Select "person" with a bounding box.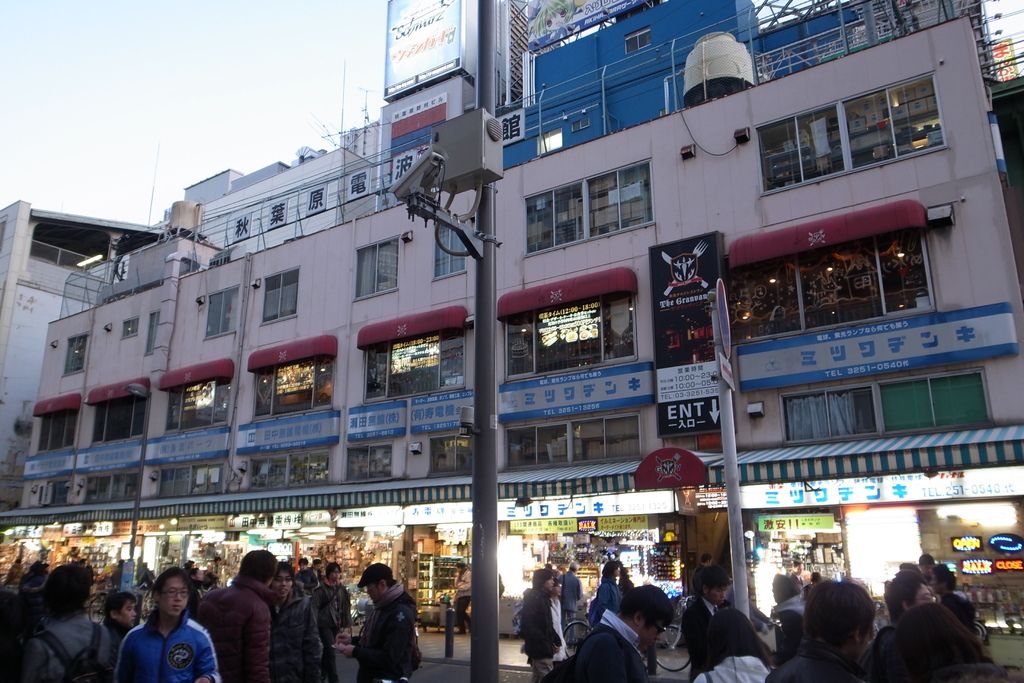
(521, 567, 564, 682).
